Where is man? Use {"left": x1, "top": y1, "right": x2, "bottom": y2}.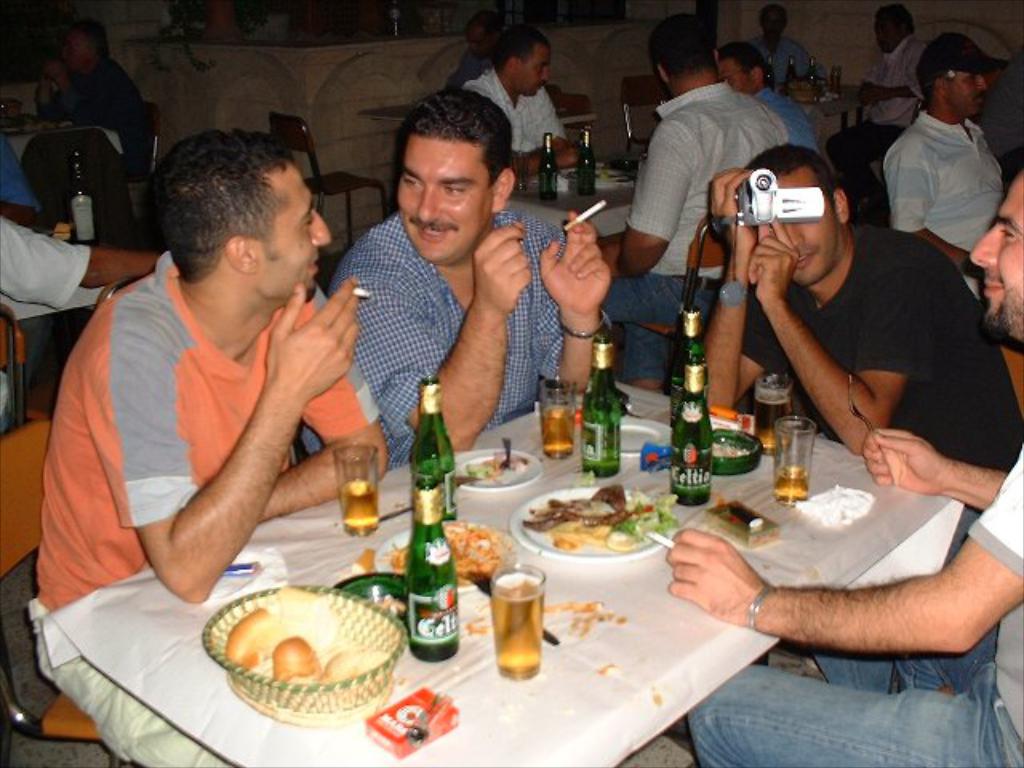
{"left": 466, "top": 21, "right": 570, "bottom": 184}.
